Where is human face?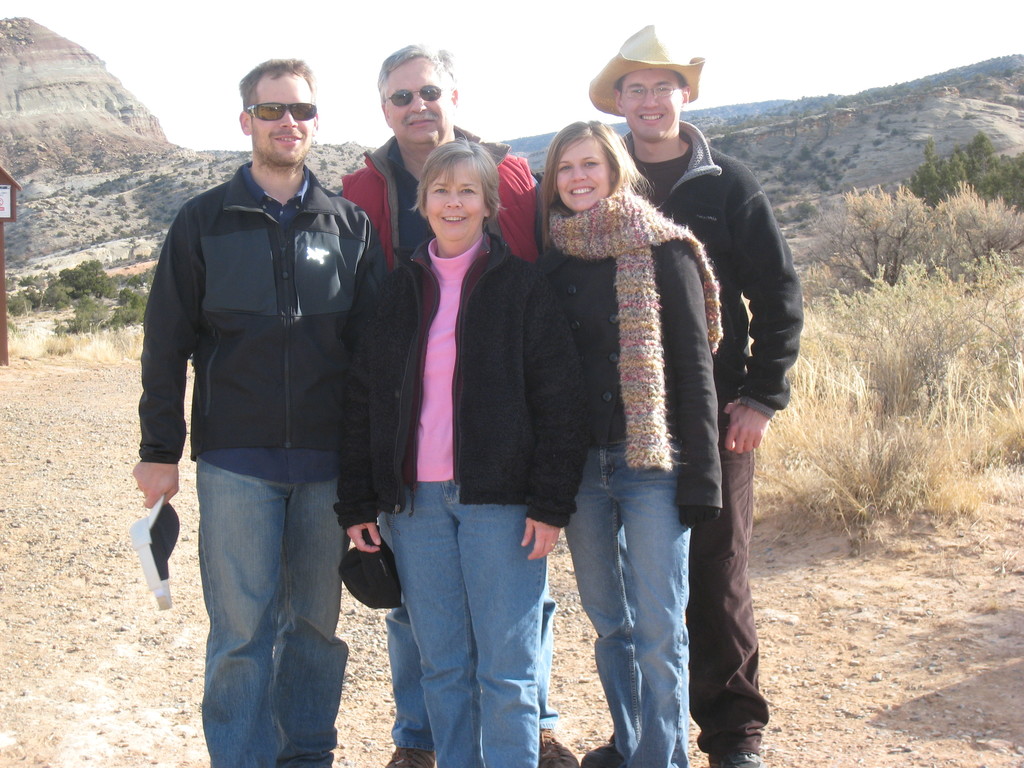
locate(554, 131, 616, 213).
